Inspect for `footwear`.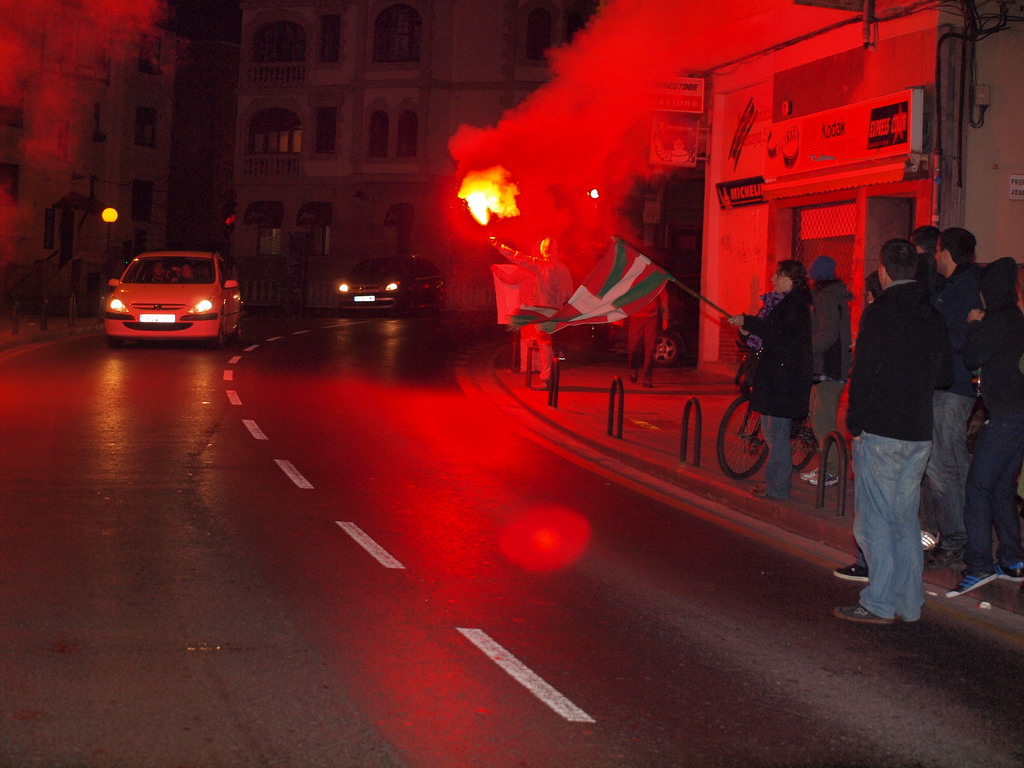
Inspection: bbox=[991, 561, 1023, 582].
